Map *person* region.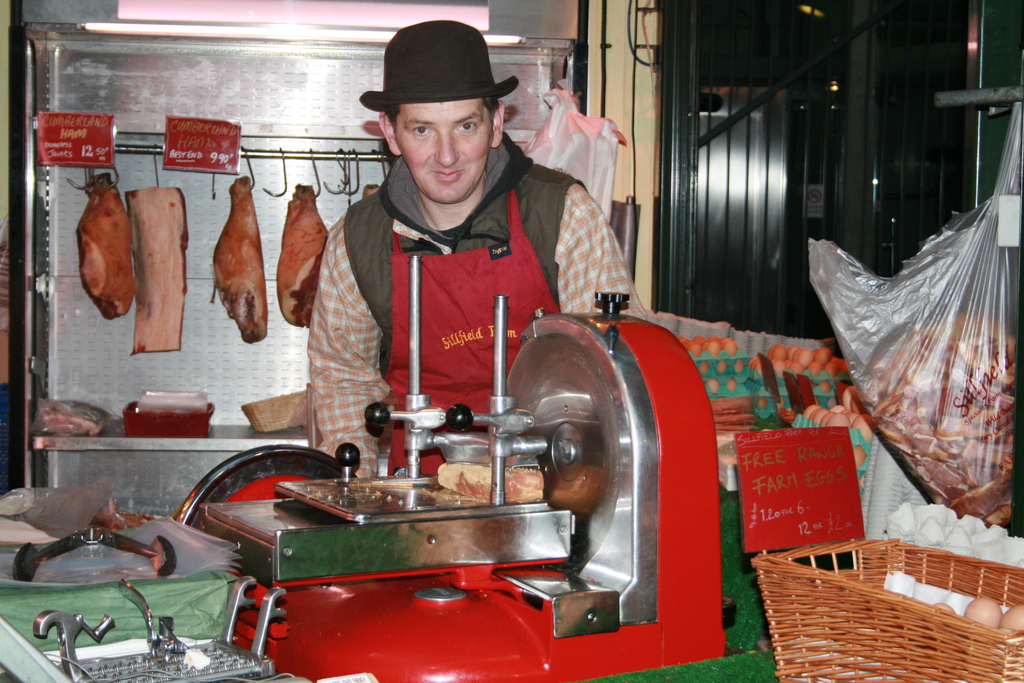
Mapped to [299, 21, 650, 483].
